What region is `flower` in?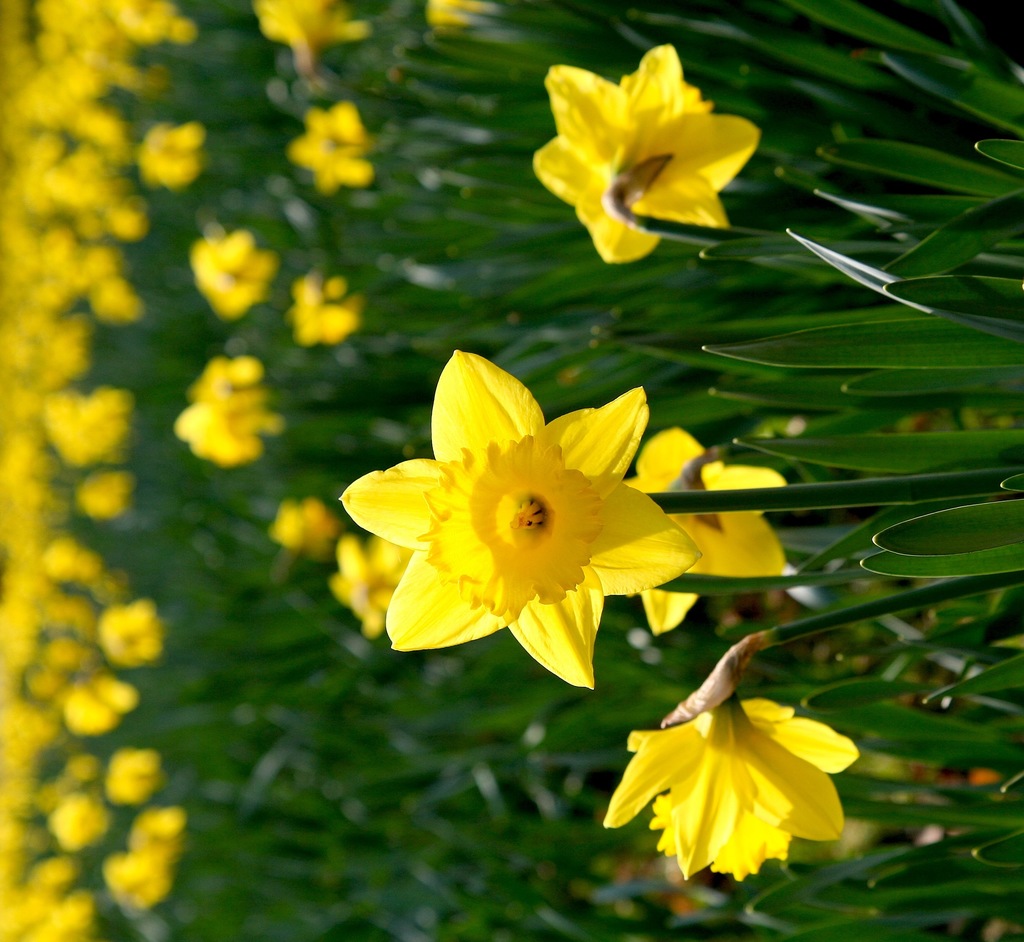
<region>172, 355, 296, 471</region>.
